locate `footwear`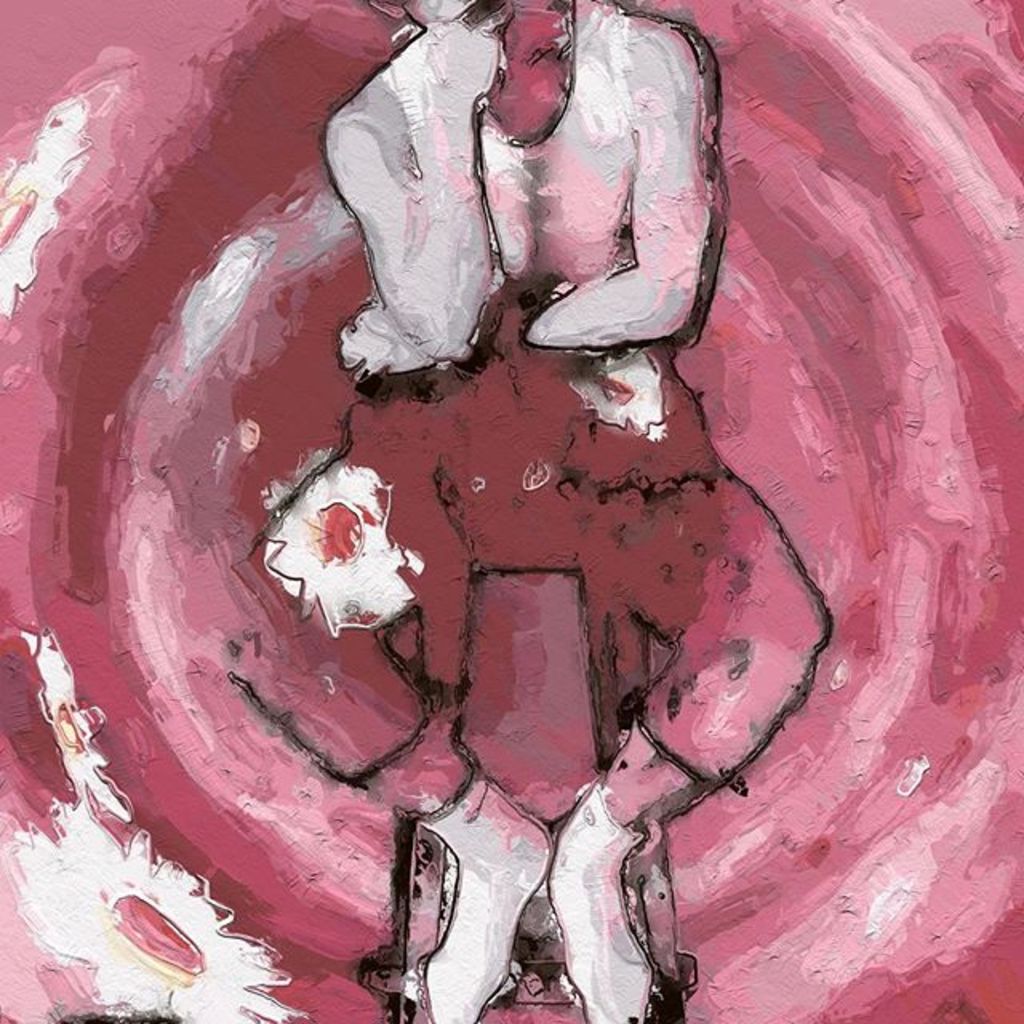
382, 760, 552, 1023
